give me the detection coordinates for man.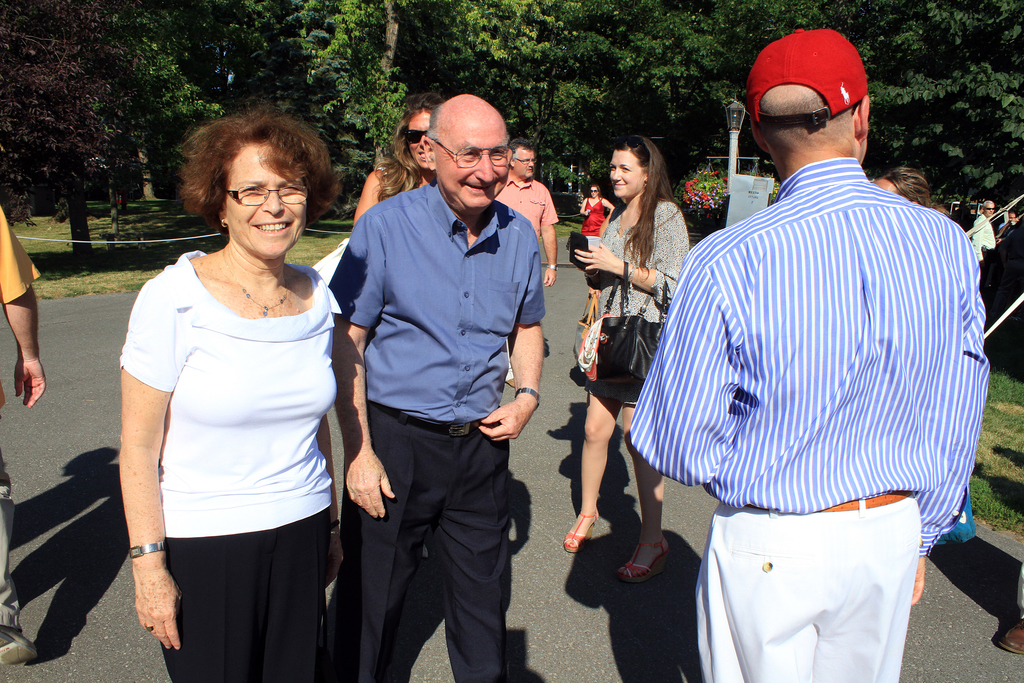
(492,147,557,292).
